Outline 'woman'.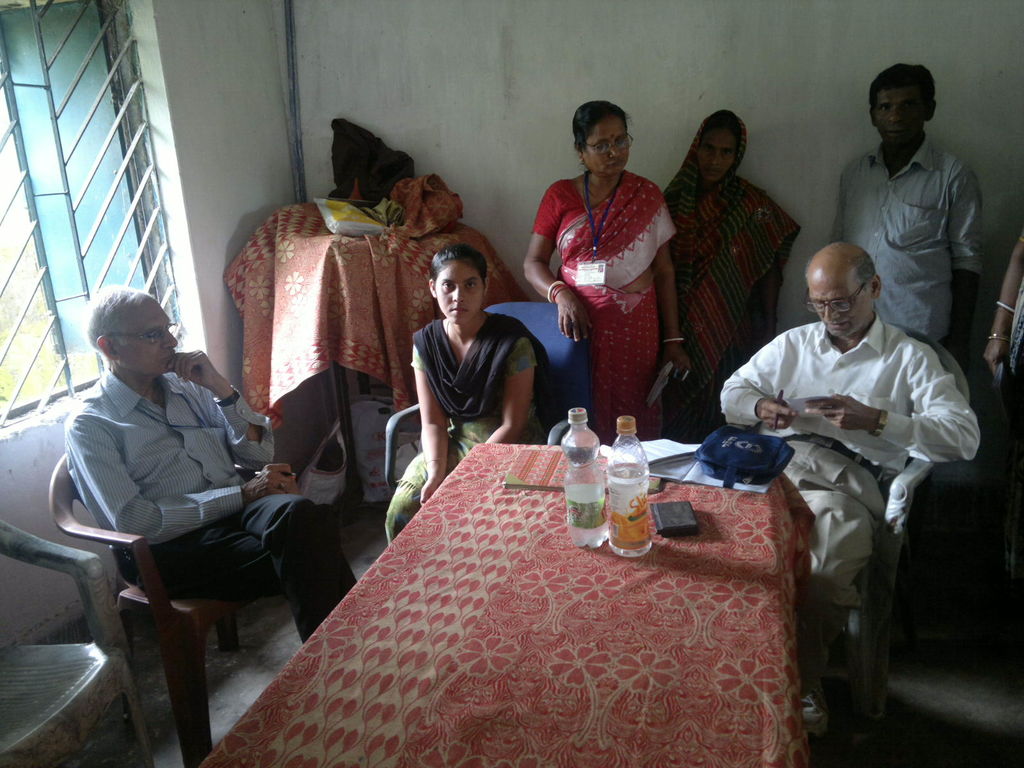
Outline: bbox=(523, 99, 700, 446).
